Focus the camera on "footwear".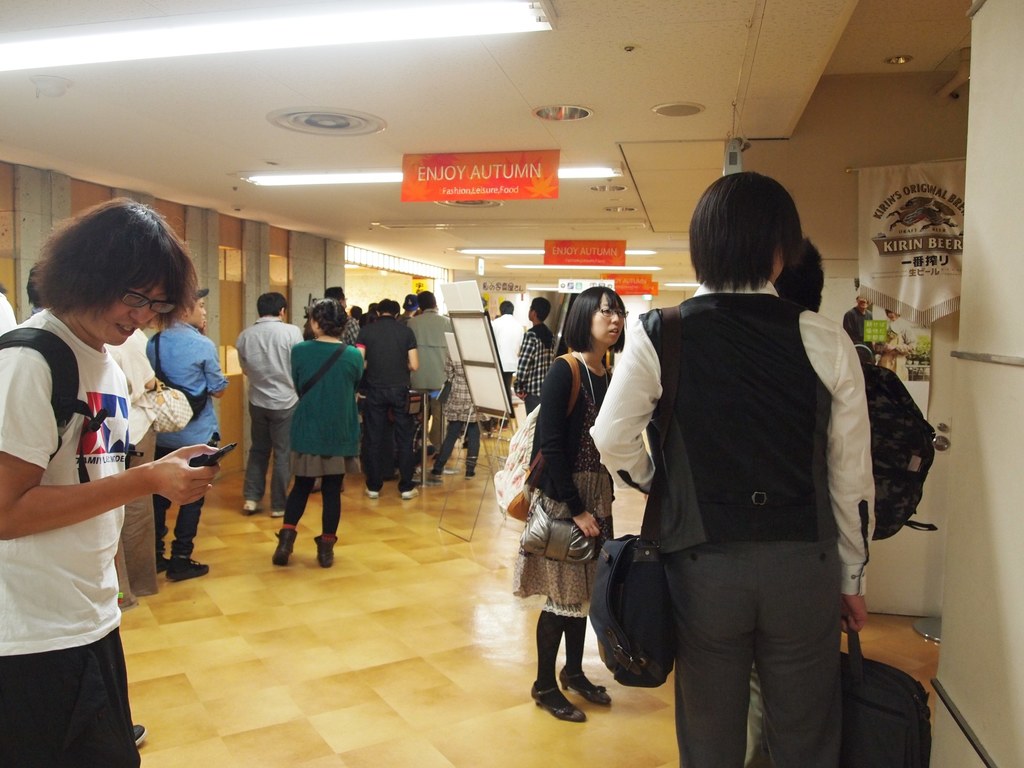
Focus region: crop(428, 471, 442, 481).
